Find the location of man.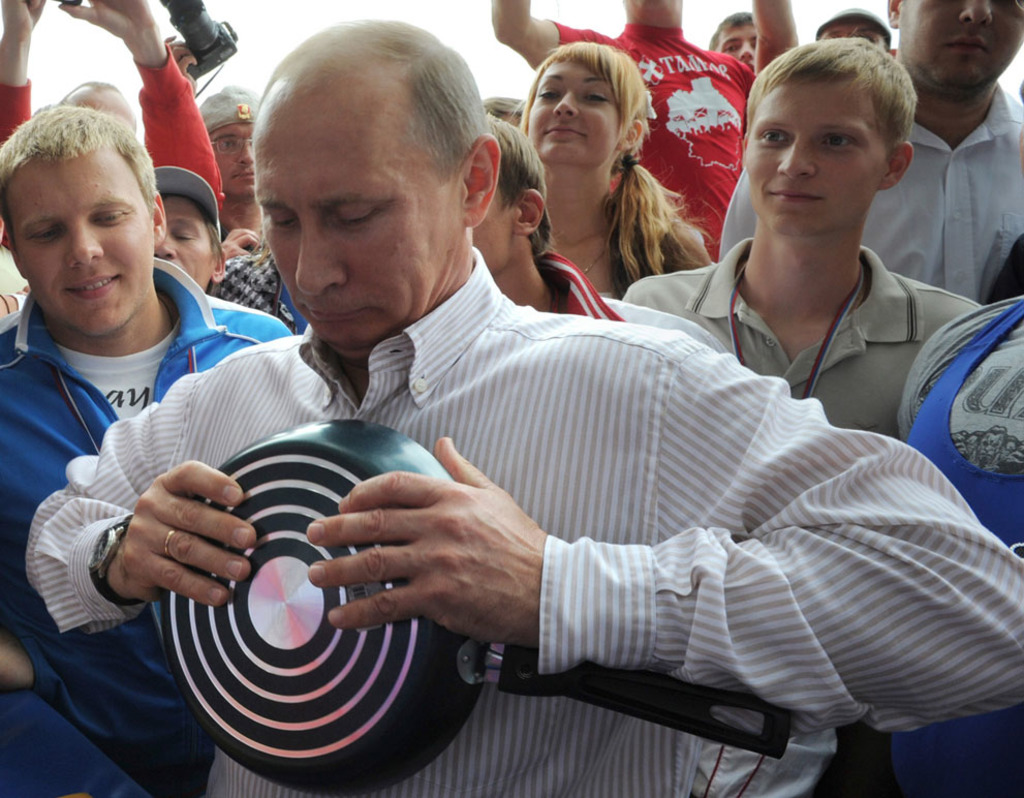
Location: 0 0 222 315.
